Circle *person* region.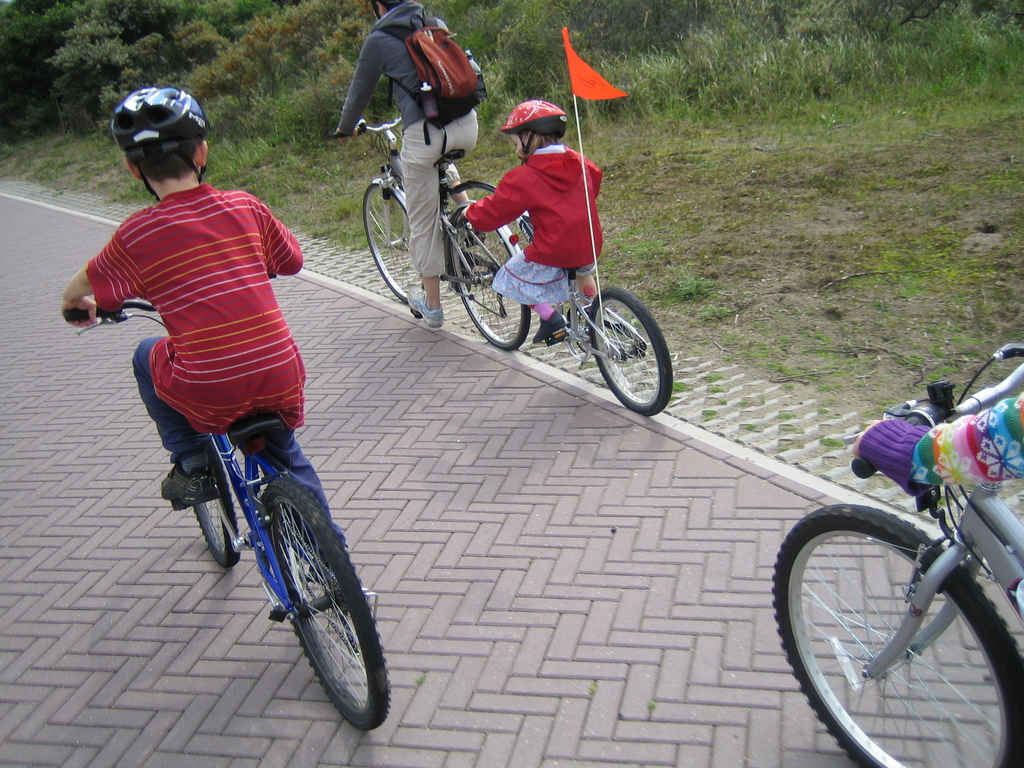
Region: l=849, t=342, r=1023, b=506.
